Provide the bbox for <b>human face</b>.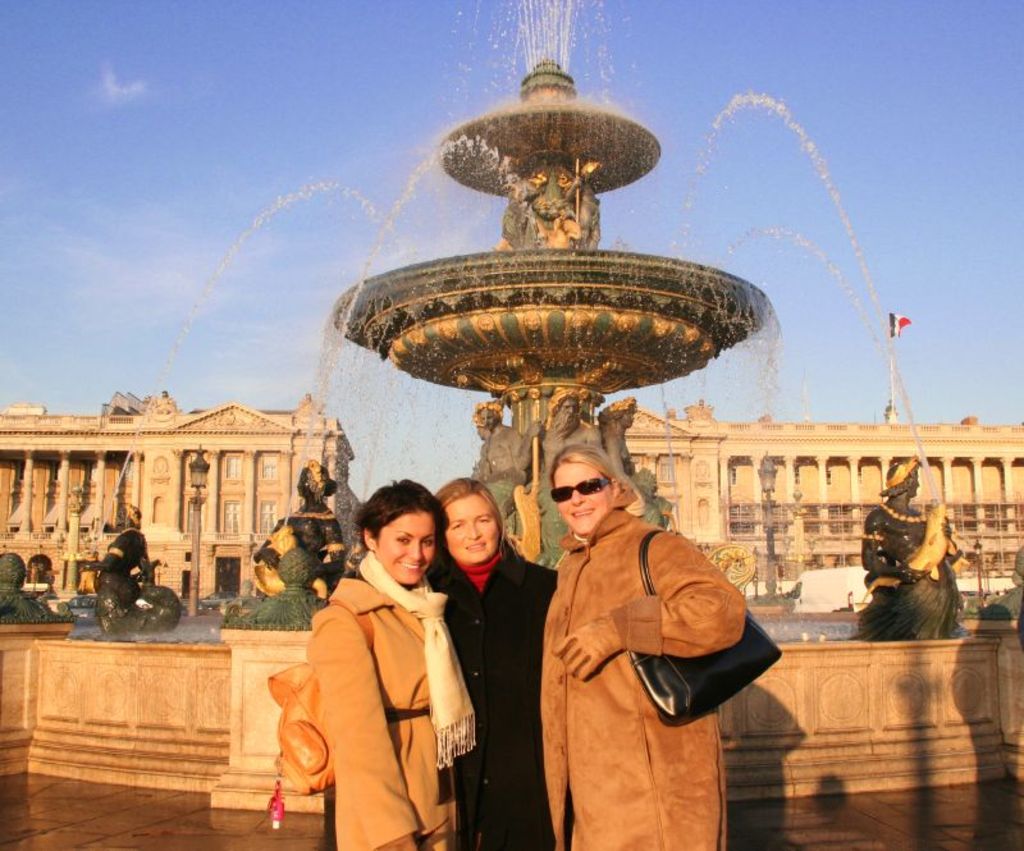
x1=443, y1=491, x2=506, y2=566.
